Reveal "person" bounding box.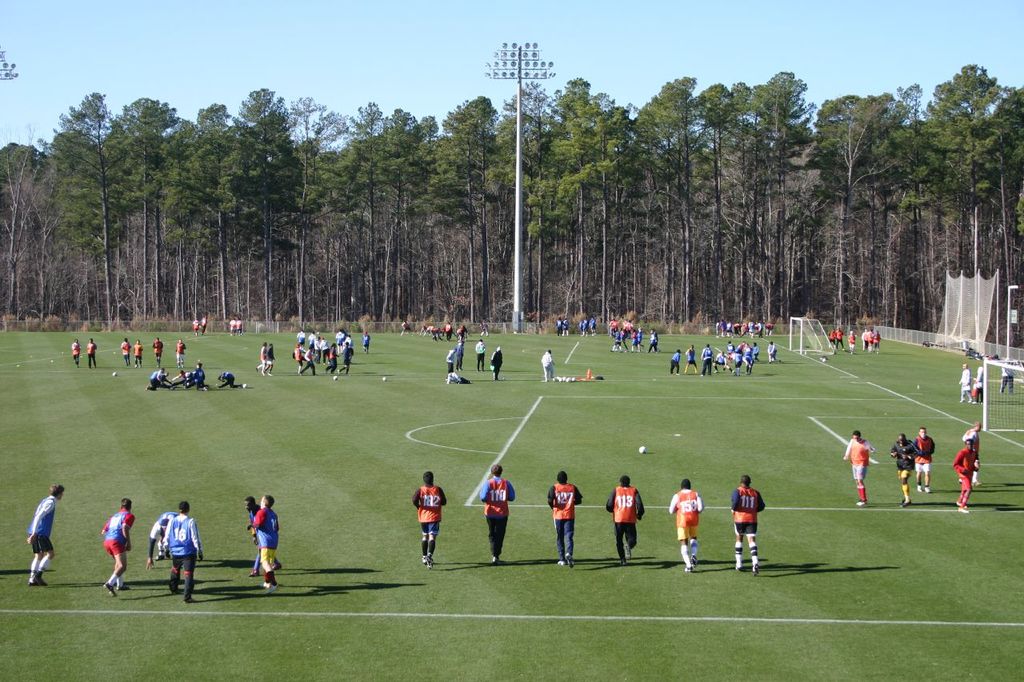
Revealed: (185,361,211,393).
